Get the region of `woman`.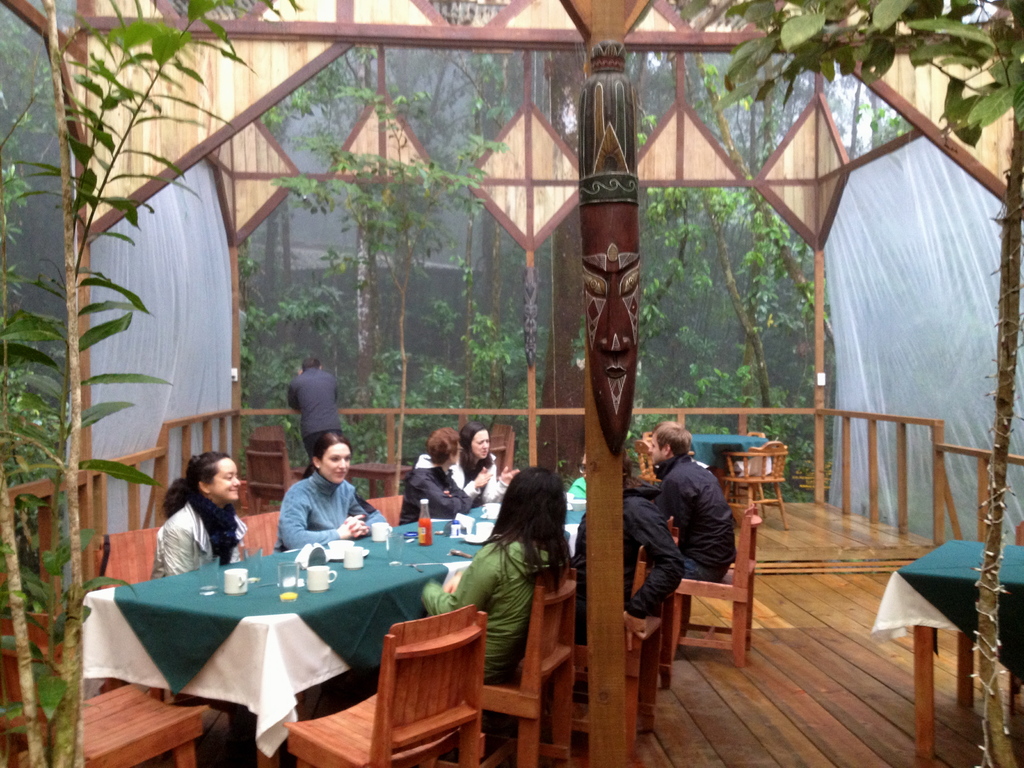
397, 429, 493, 522.
